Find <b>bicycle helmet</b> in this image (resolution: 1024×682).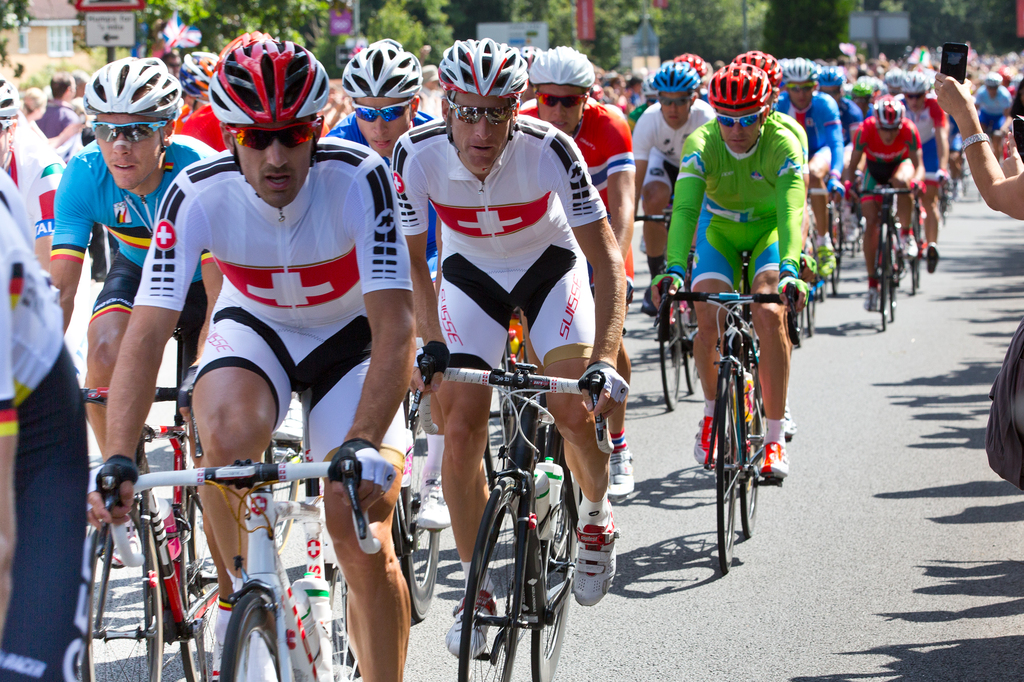
box(0, 75, 18, 115).
